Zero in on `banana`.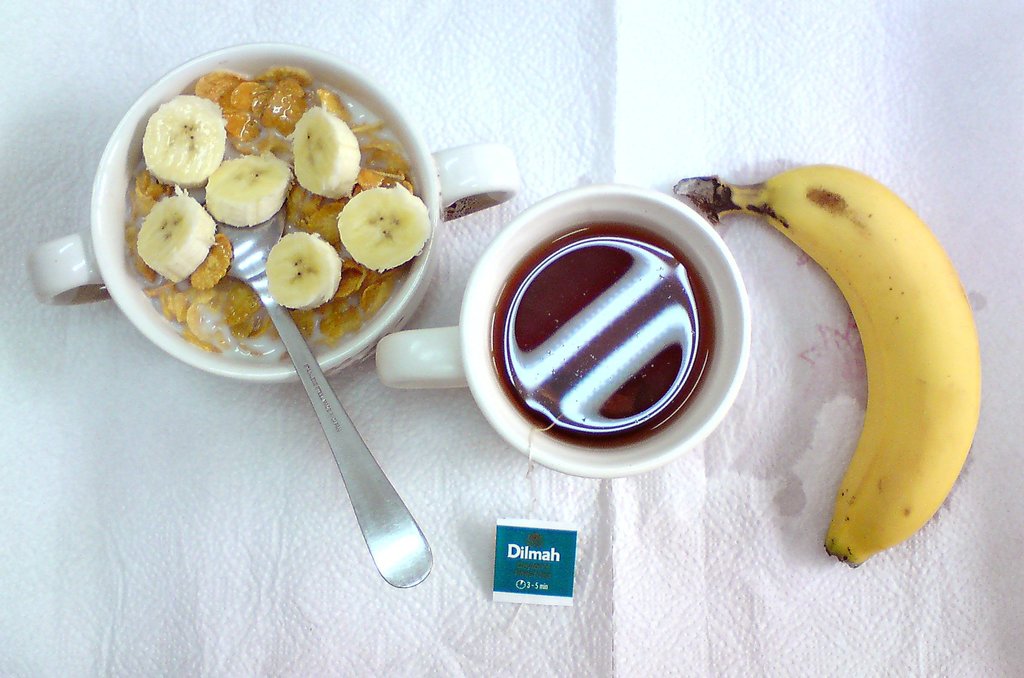
Zeroed in: rect(266, 229, 342, 310).
